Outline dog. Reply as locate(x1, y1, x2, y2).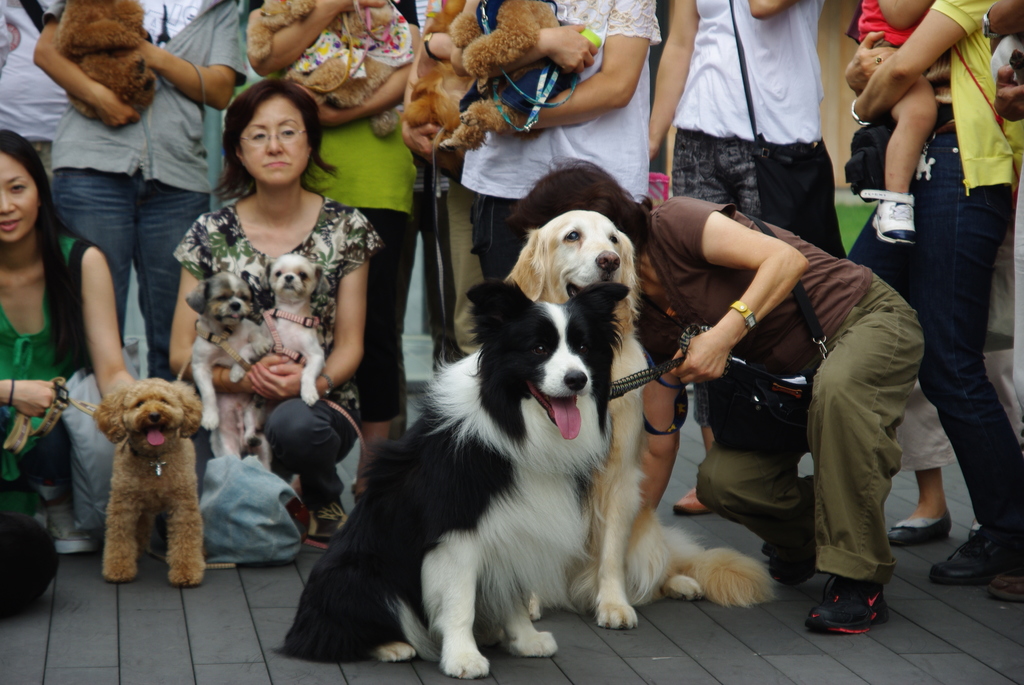
locate(181, 271, 273, 469).
